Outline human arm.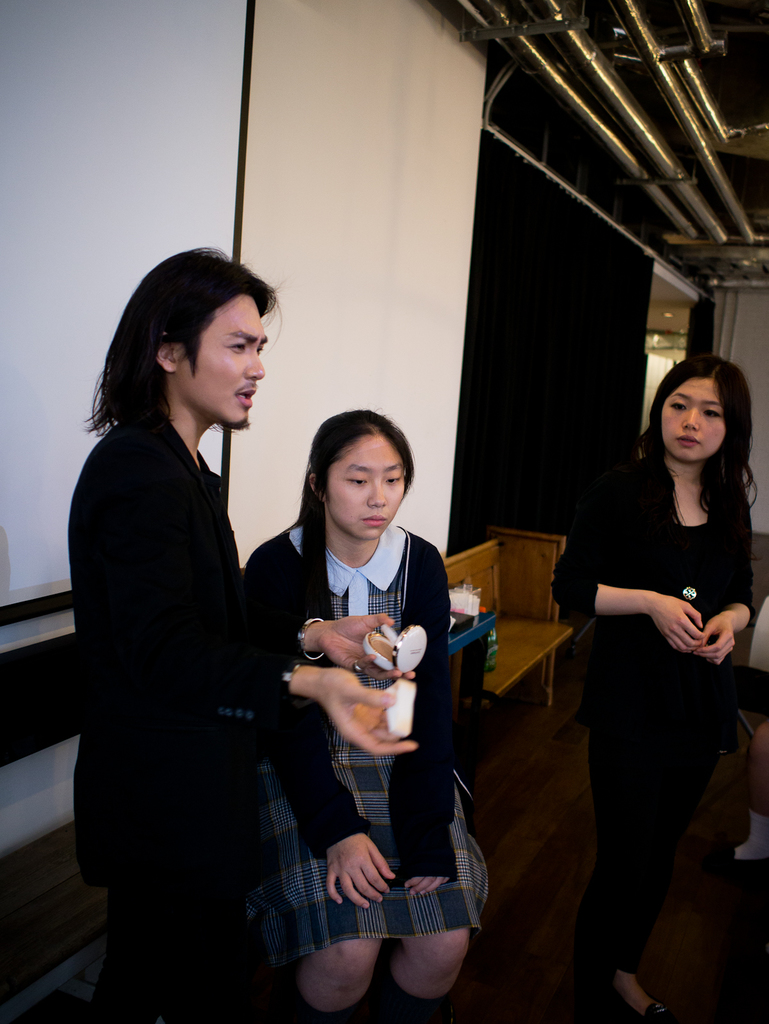
Outline: 681 490 758 669.
